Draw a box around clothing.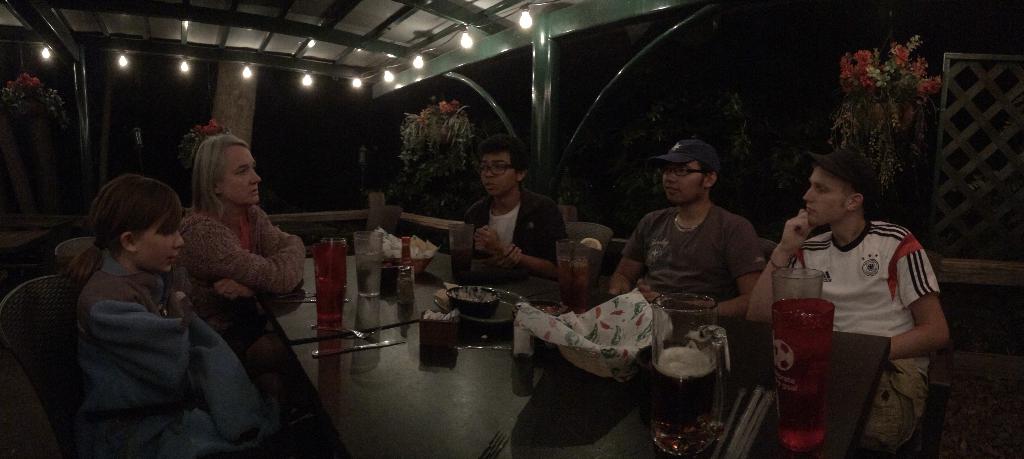
locate(450, 176, 564, 311).
